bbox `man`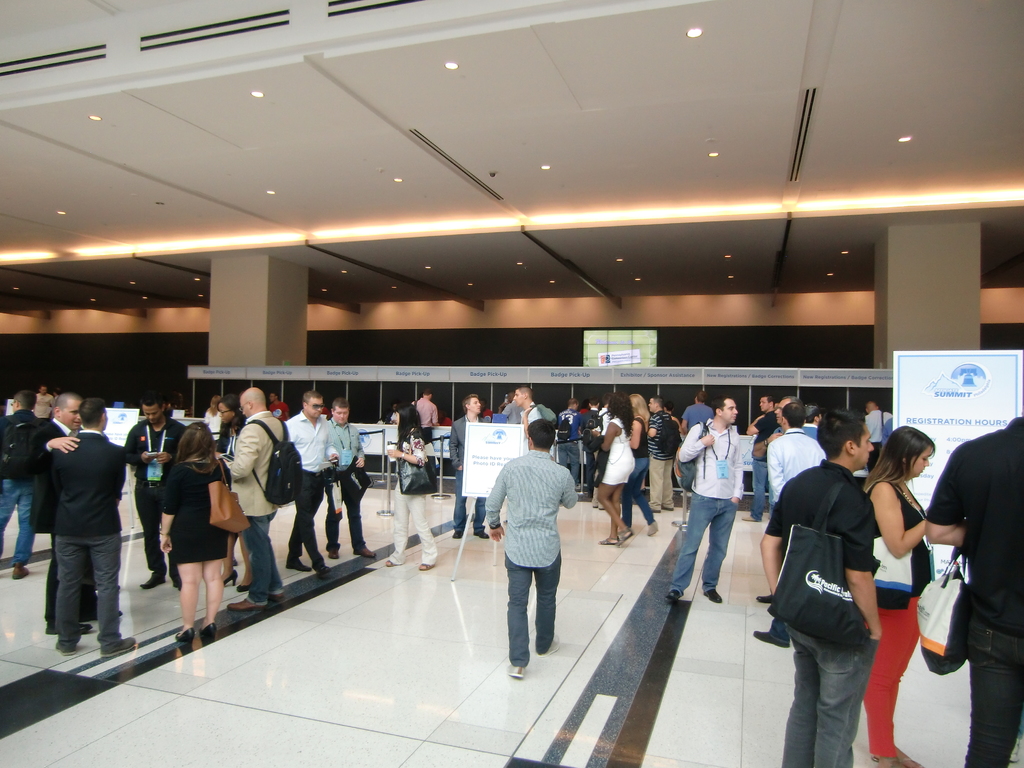
40, 399, 139, 663
